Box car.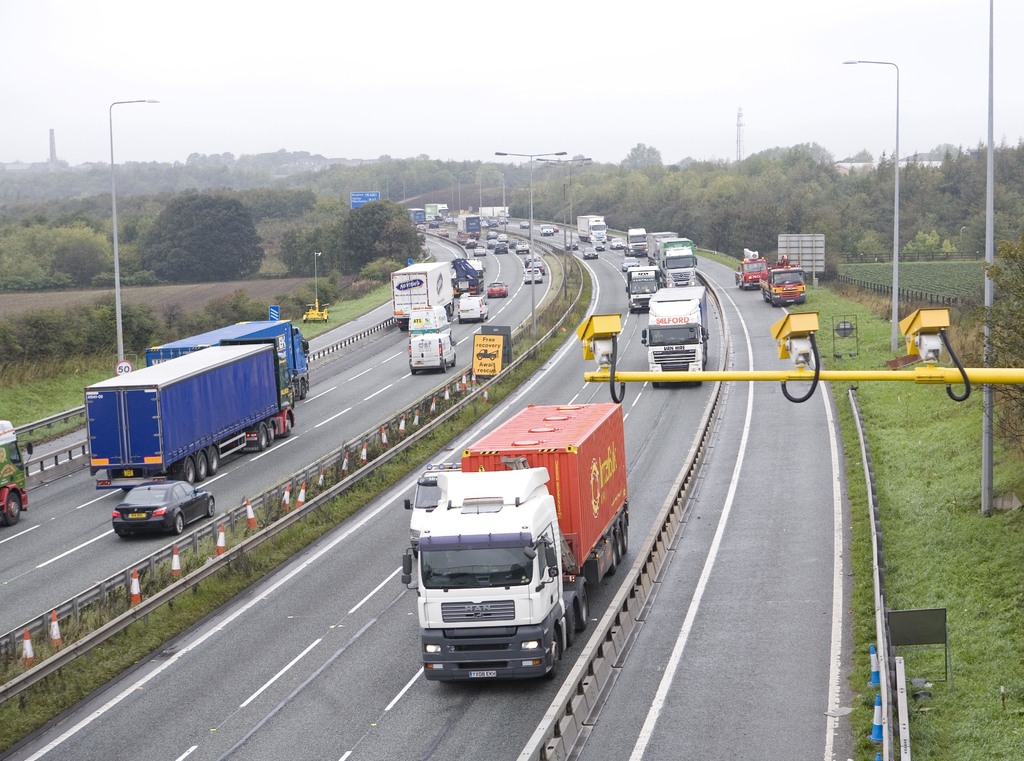
<box>582,246,598,259</box>.
